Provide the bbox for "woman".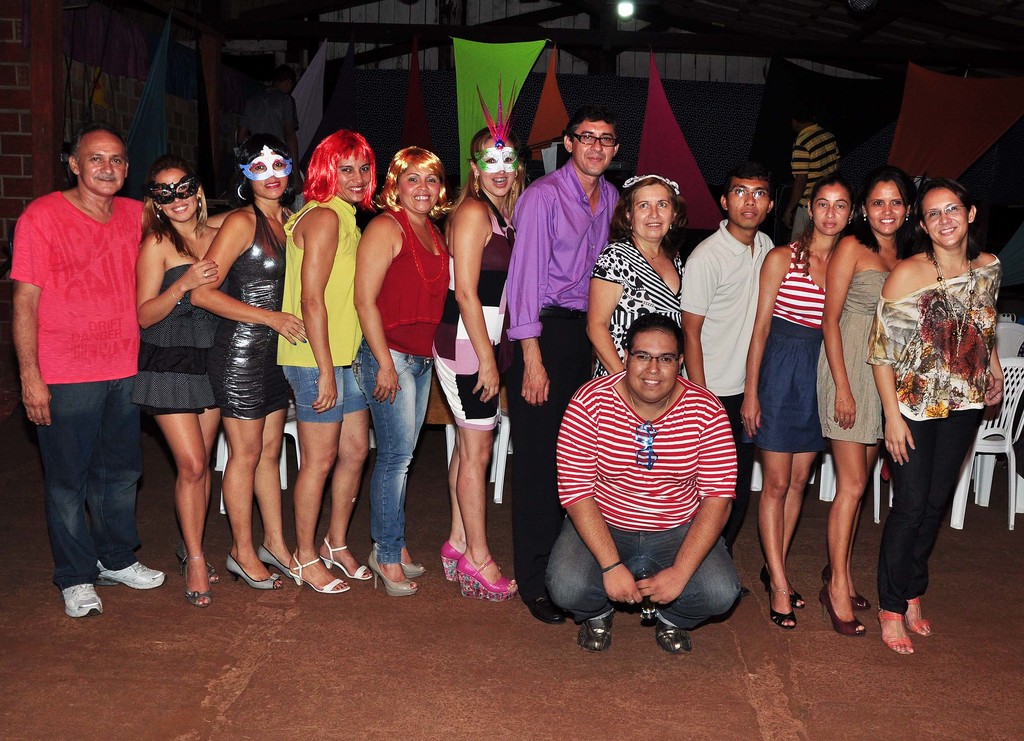
[740,172,856,628].
